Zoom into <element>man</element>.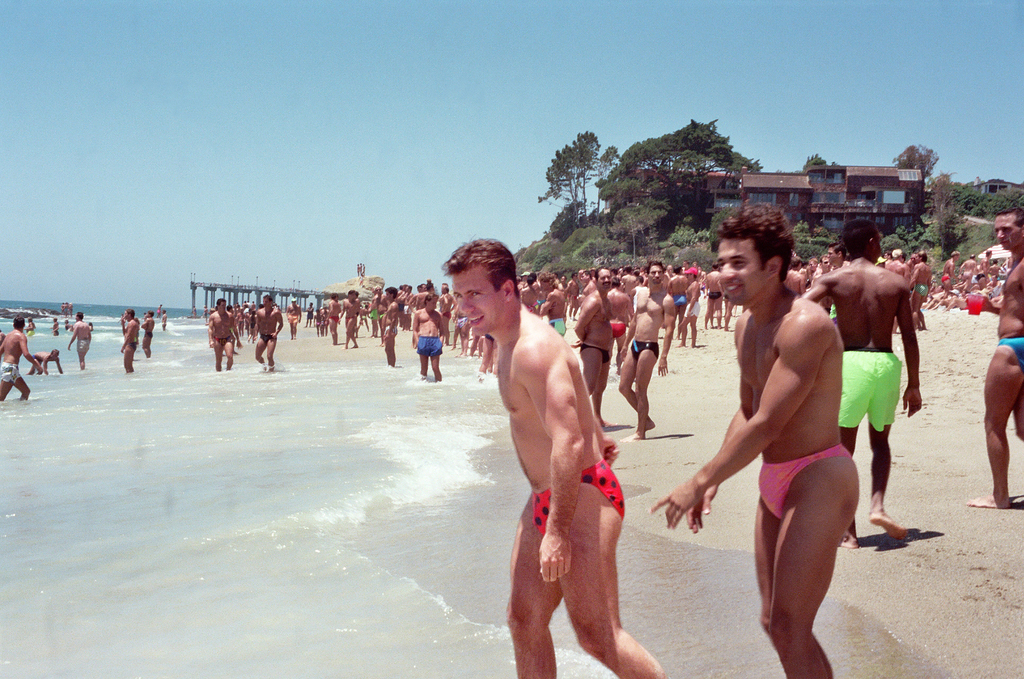
Zoom target: 440:280:448:291.
